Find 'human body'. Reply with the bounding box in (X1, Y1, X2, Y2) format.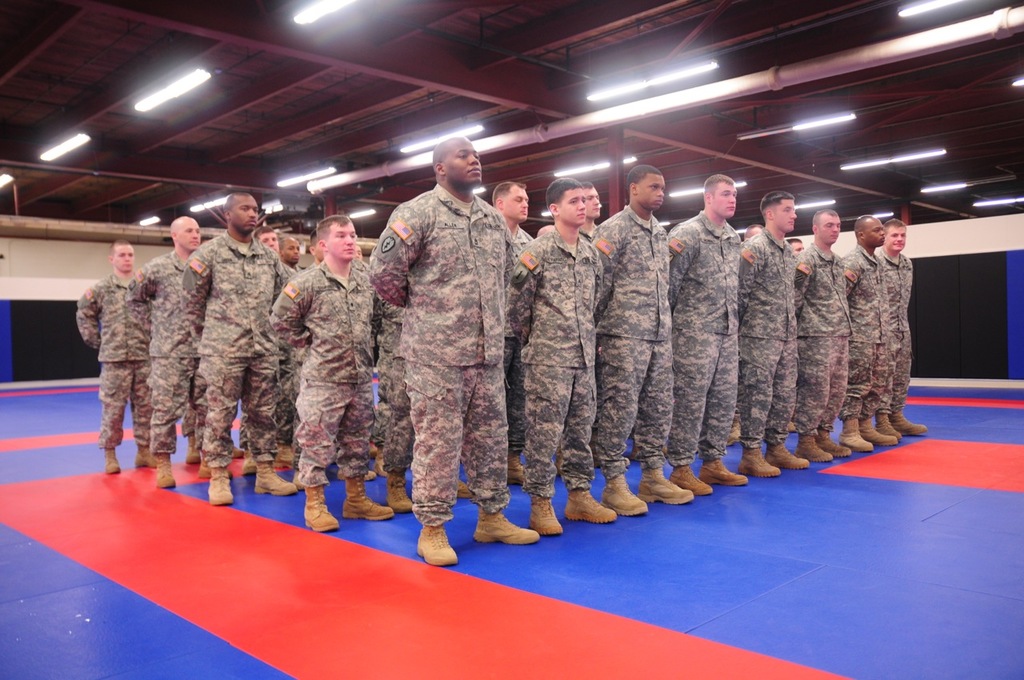
(794, 202, 862, 464).
